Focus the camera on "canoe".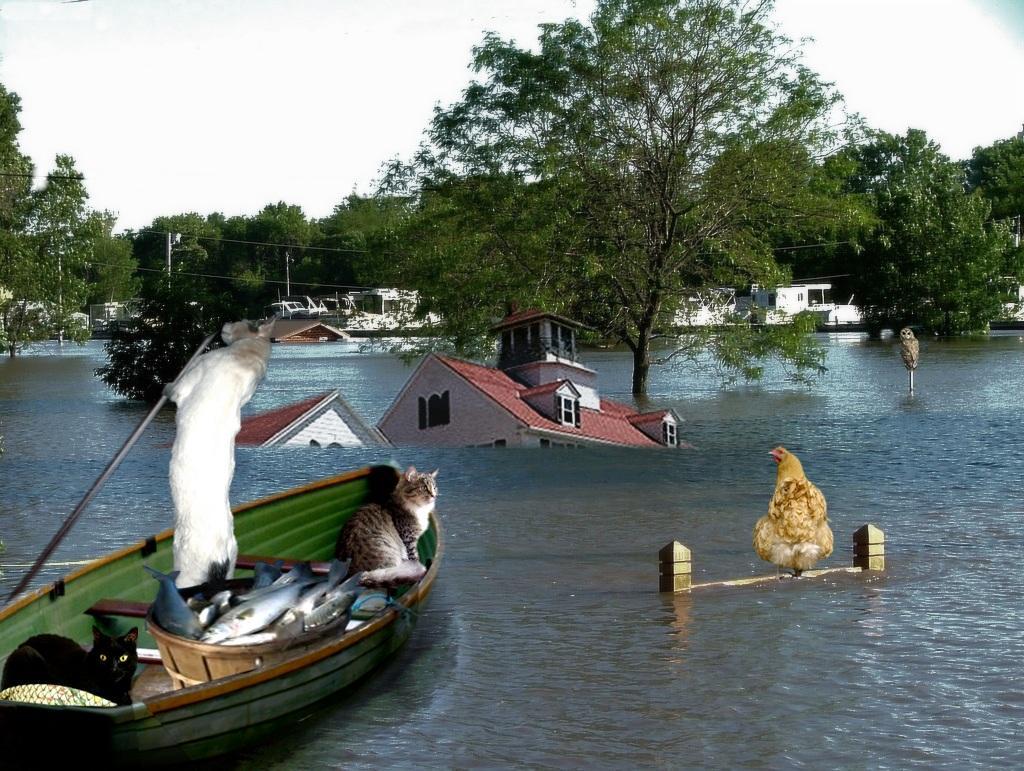
Focus region: (0, 458, 449, 770).
